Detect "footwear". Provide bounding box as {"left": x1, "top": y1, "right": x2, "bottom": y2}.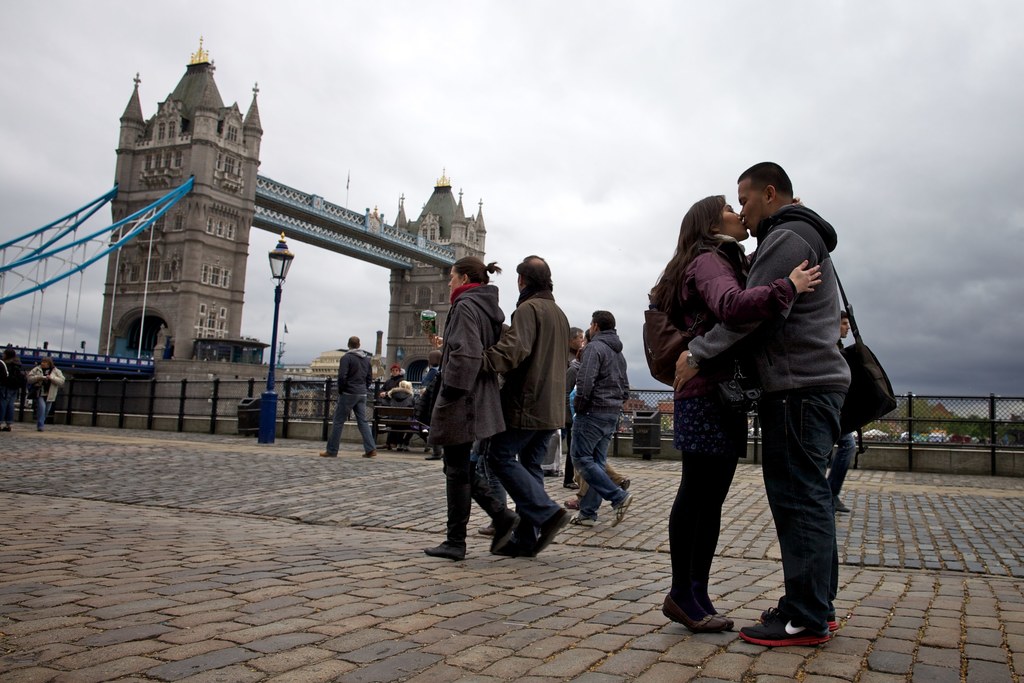
{"left": 760, "top": 609, "right": 840, "bottom": 629}.
